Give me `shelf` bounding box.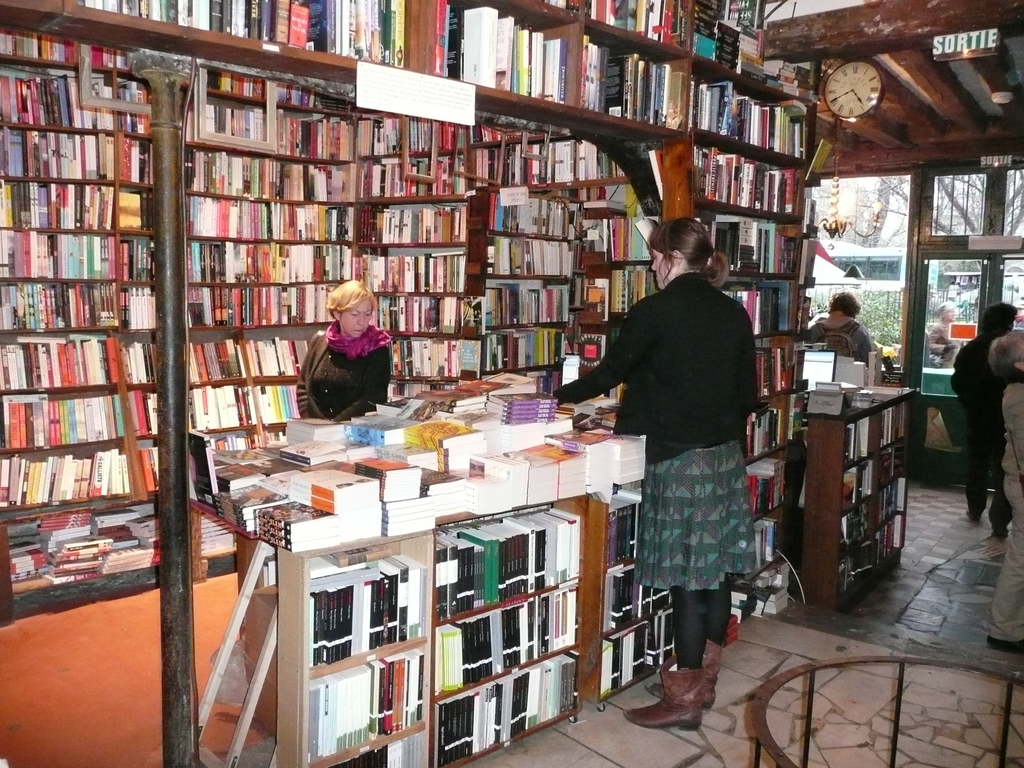
{"left": 308, "top": 644, "right": 426, "bottom": 755}.
